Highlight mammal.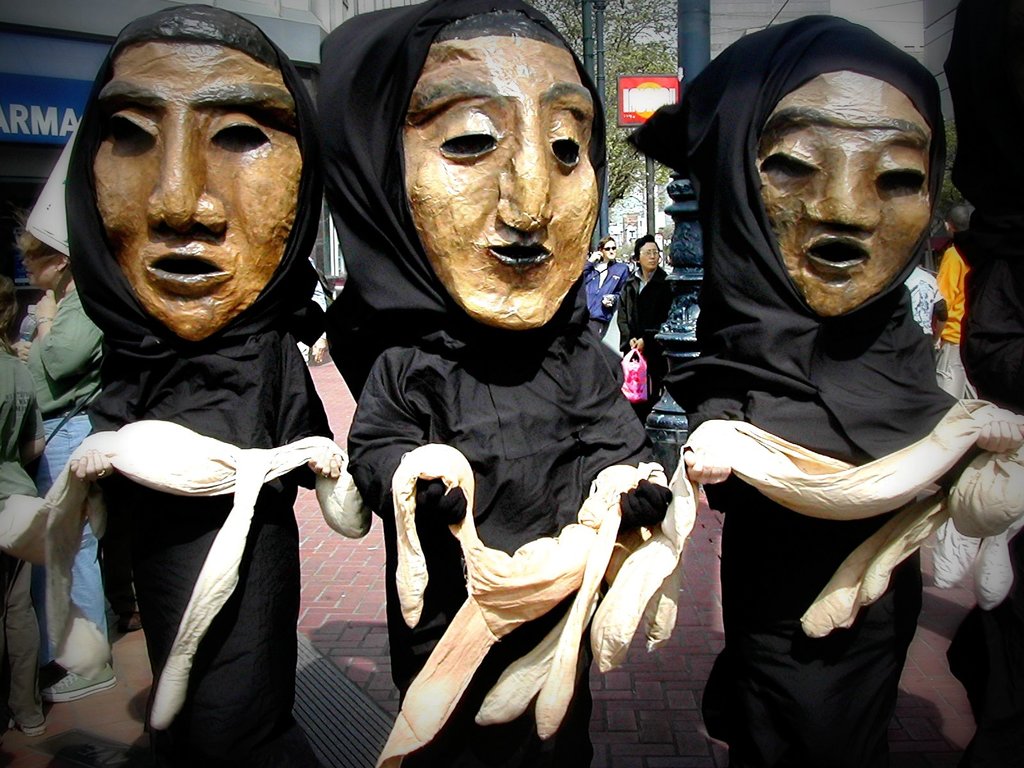
Highlighted region: (left=33, top=108, right=112, bottom=702).
